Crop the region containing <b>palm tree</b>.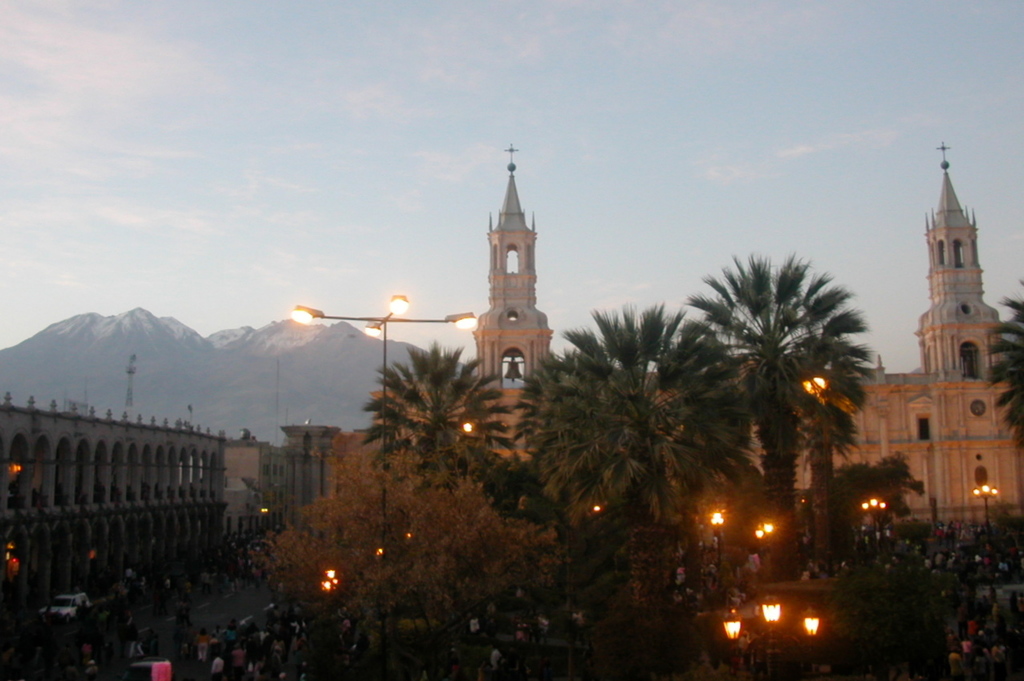
Crop region: 516,302,756,680.
